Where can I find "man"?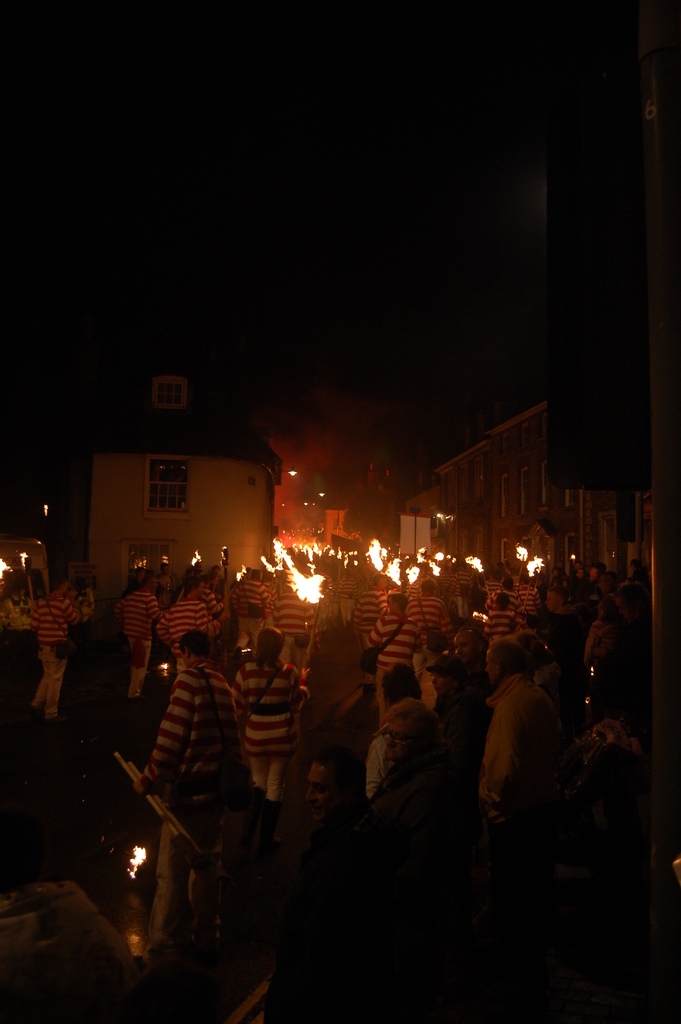
You can find it at 356, 573, 390, 629.
